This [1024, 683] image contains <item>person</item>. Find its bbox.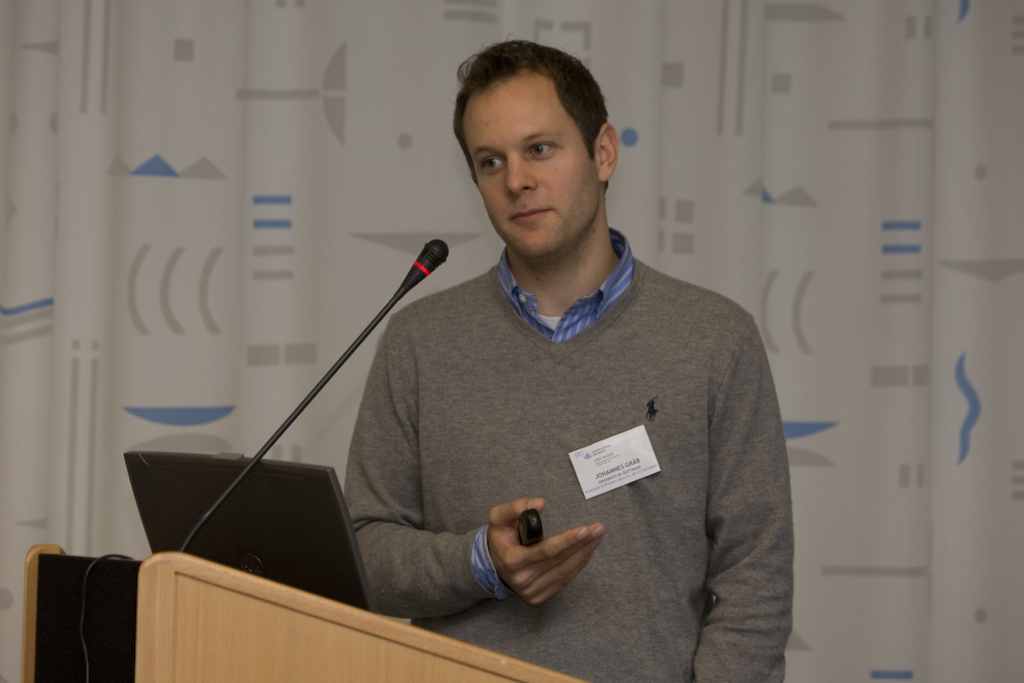
Rect(342, 34, 791, 682).
